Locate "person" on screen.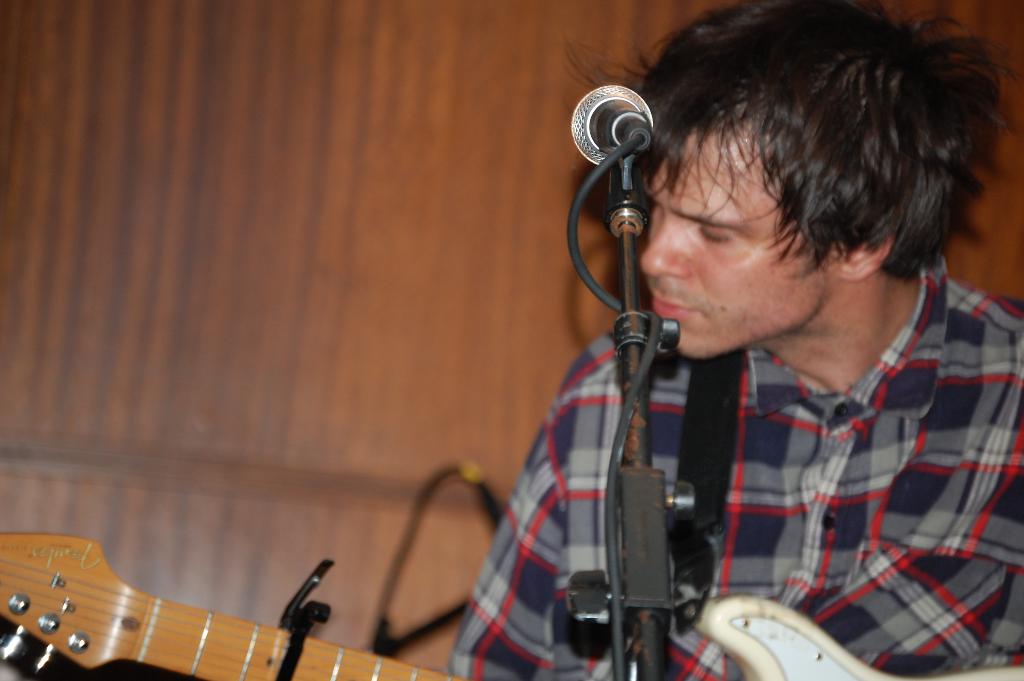
On screen at rect(445, 3, 1023, 680).
